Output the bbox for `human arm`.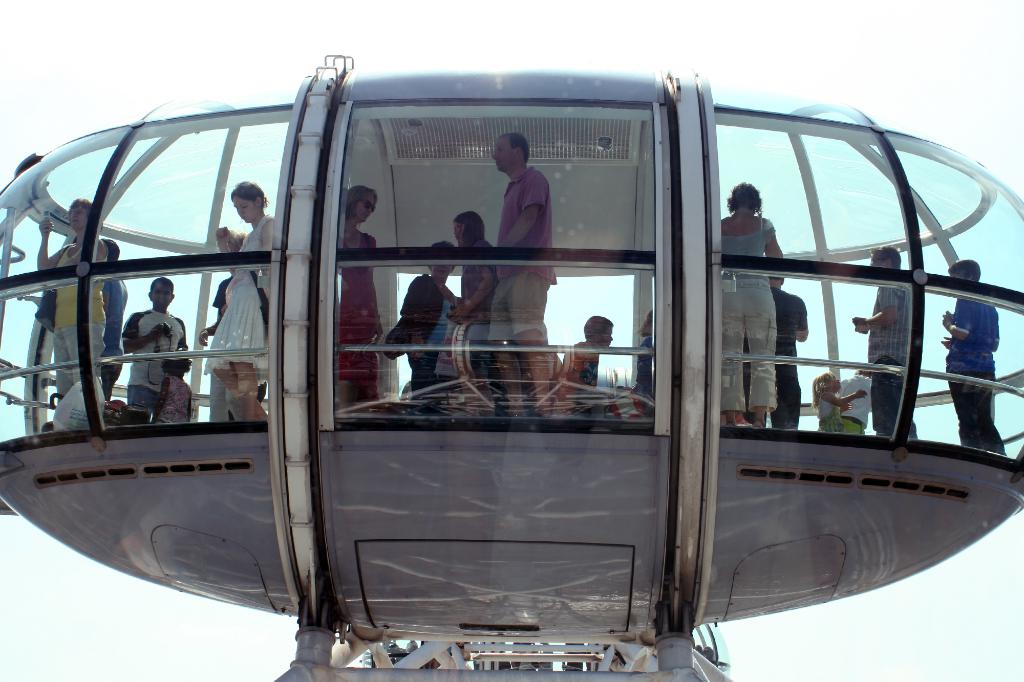
Rect(493, 178, 544, 247).
